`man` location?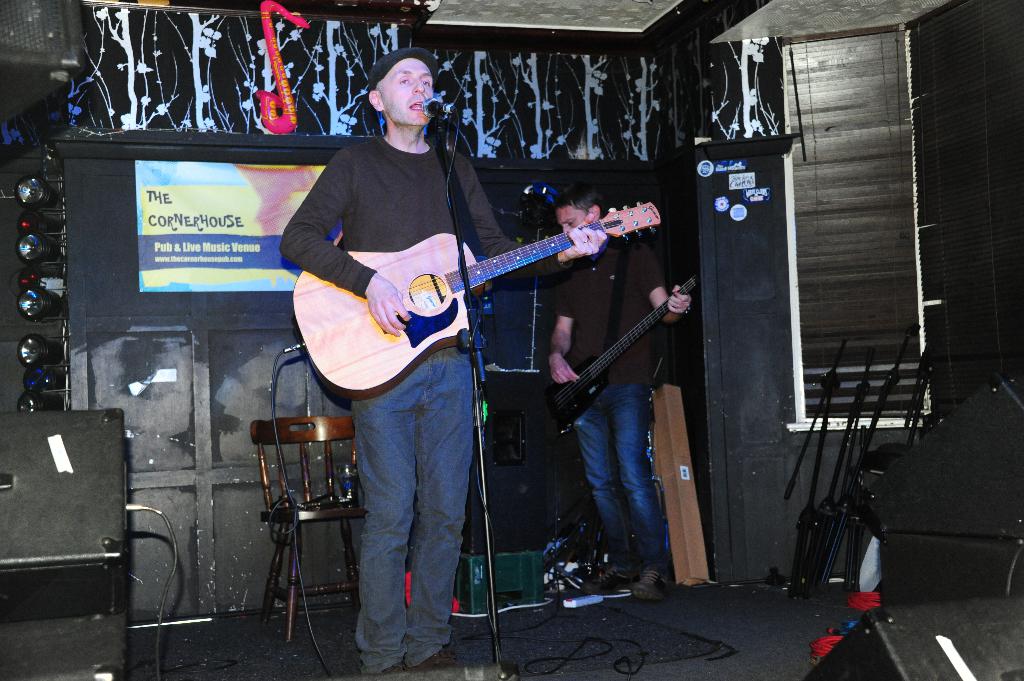
(262,42,642,597)
